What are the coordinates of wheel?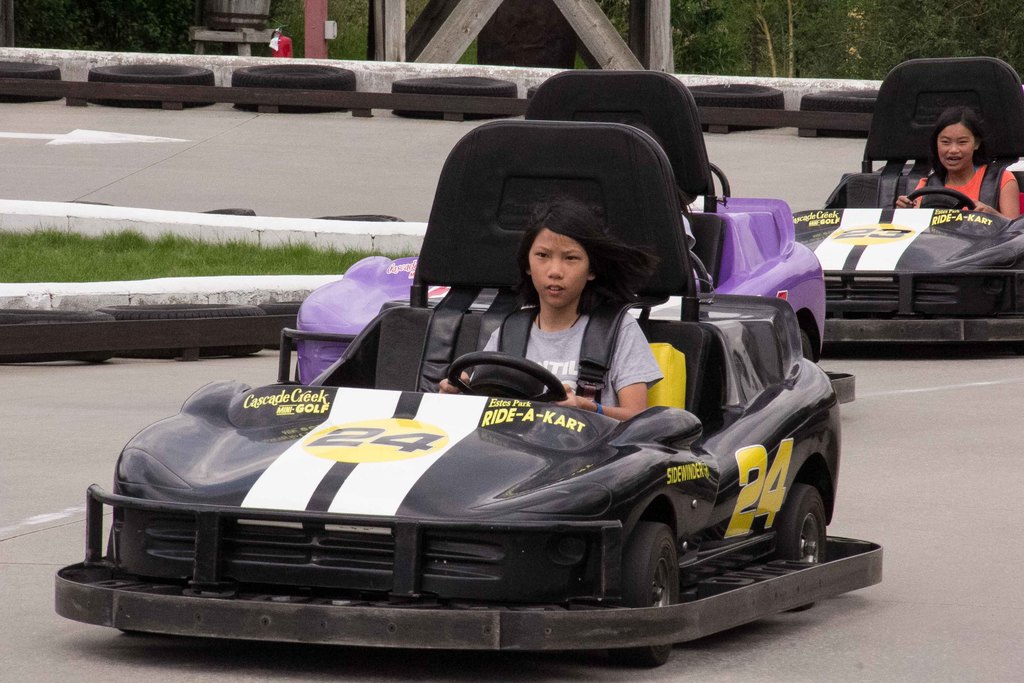
[0, 311, 116, 365].
